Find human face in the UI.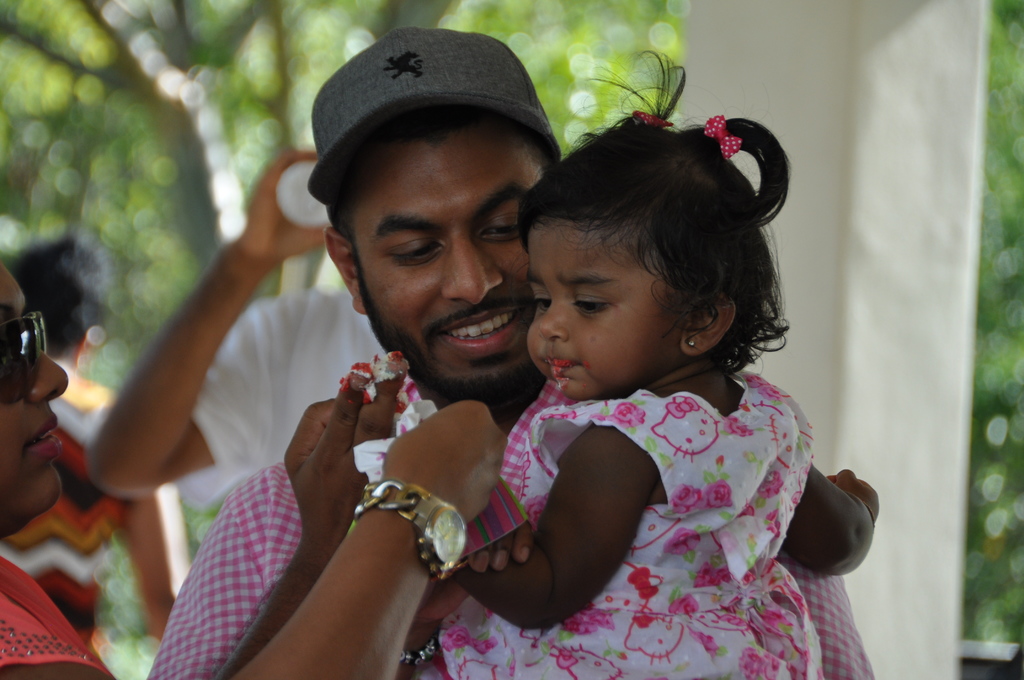
UI element at (left=338, top=131, right=547, bottom=403).
